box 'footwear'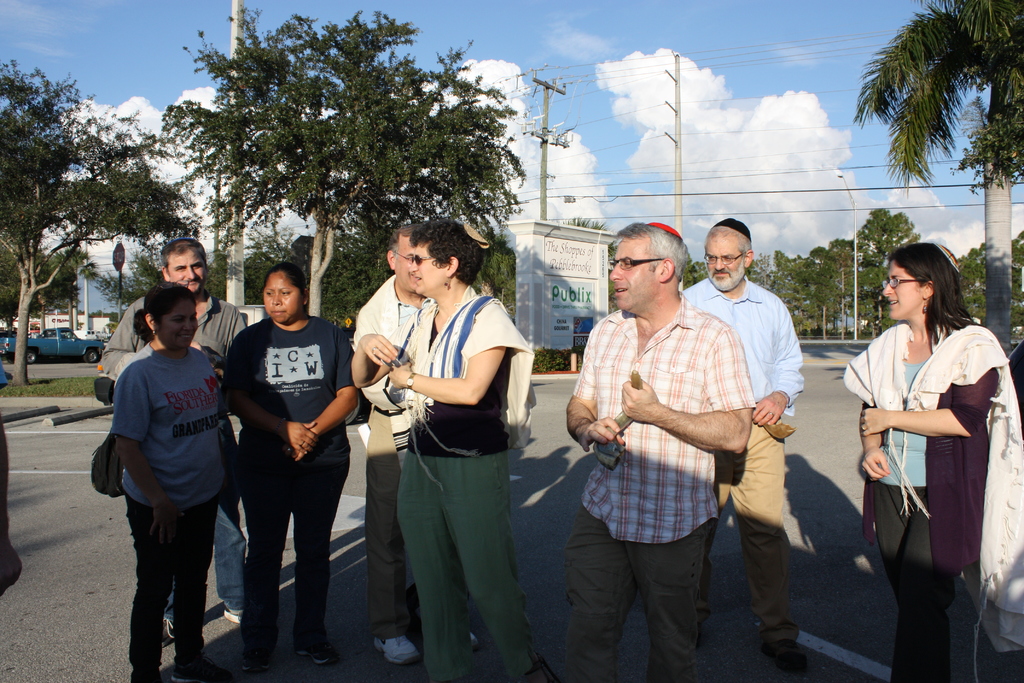
300:643:337:665
